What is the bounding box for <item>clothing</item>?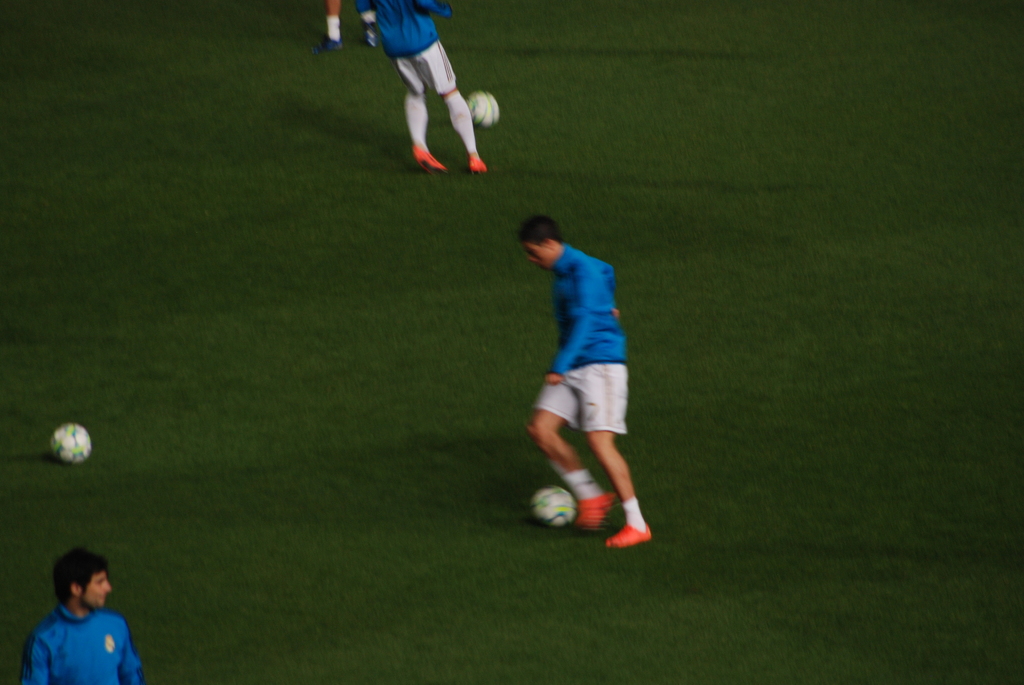
rect(20, 601, 147, 684).
